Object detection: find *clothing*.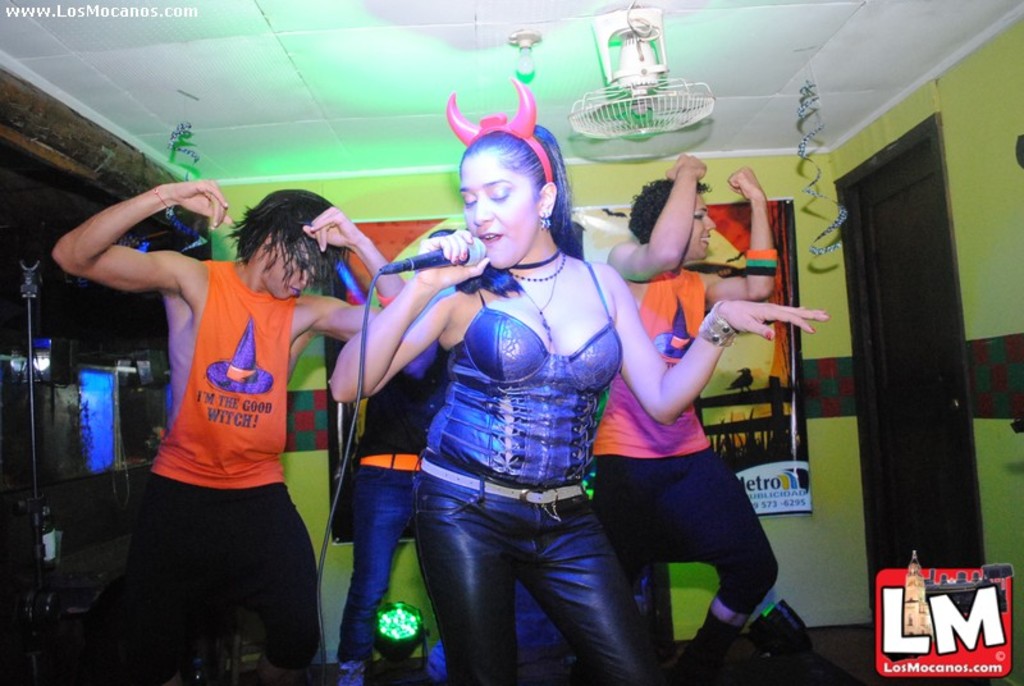
rect(588, 266, 781, 617).
